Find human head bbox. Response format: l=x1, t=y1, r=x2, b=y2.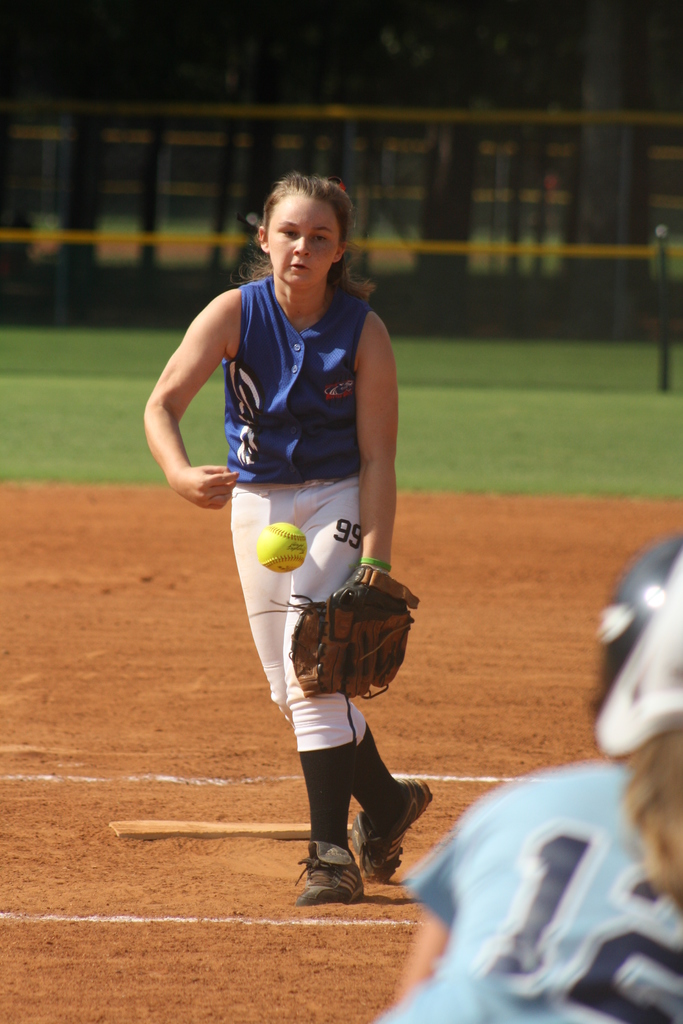
l=591, t=534, r=682, b=770.
